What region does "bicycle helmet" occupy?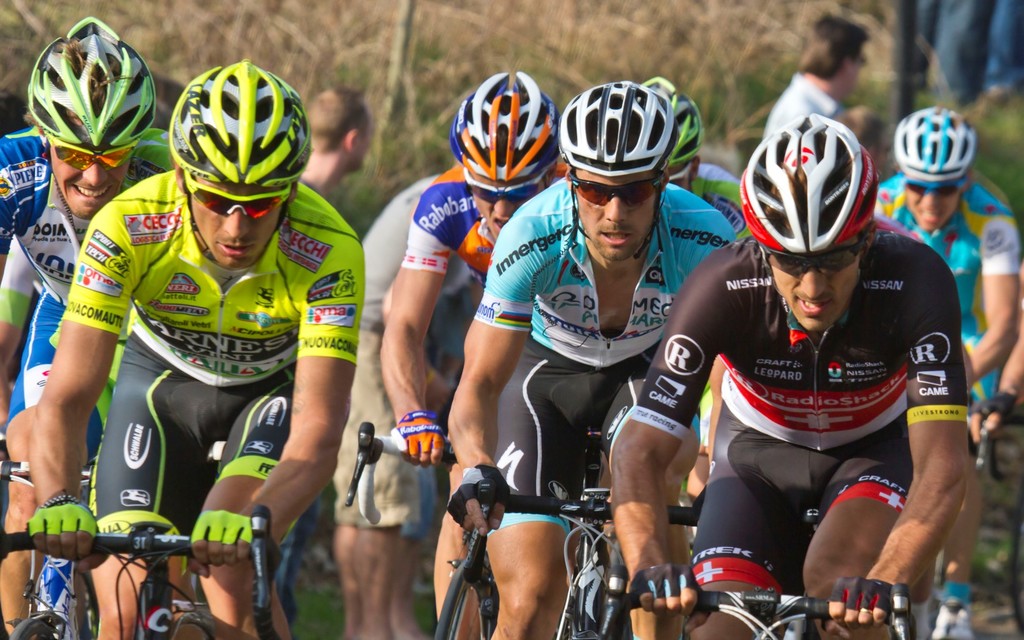
[561, 77, 680, 181].
